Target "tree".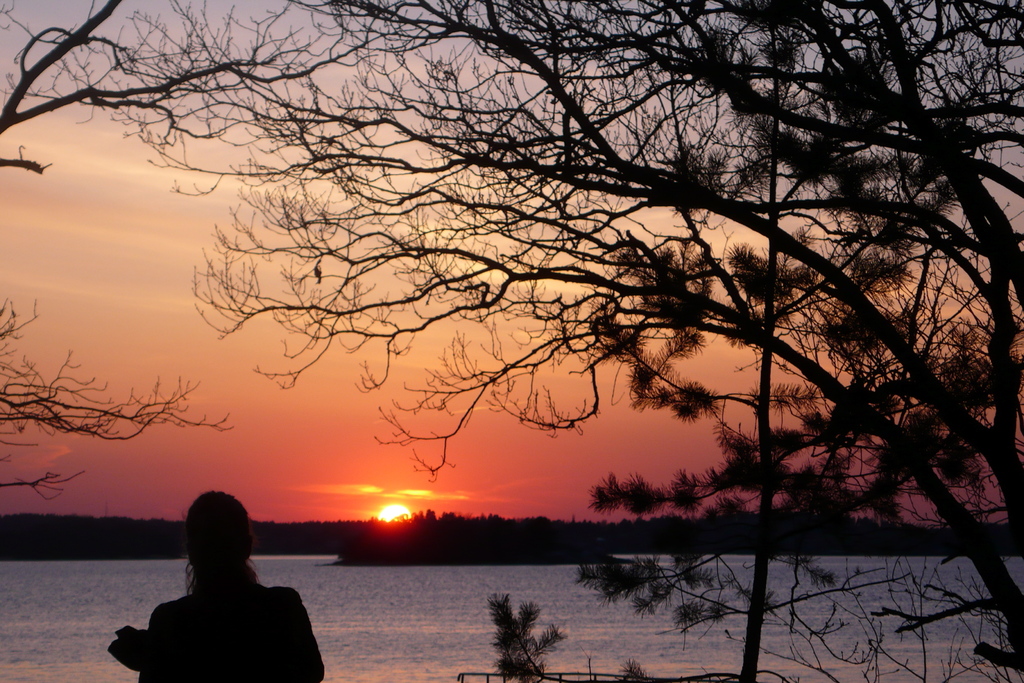
Target region: box=[0, 286, 234, 500].
